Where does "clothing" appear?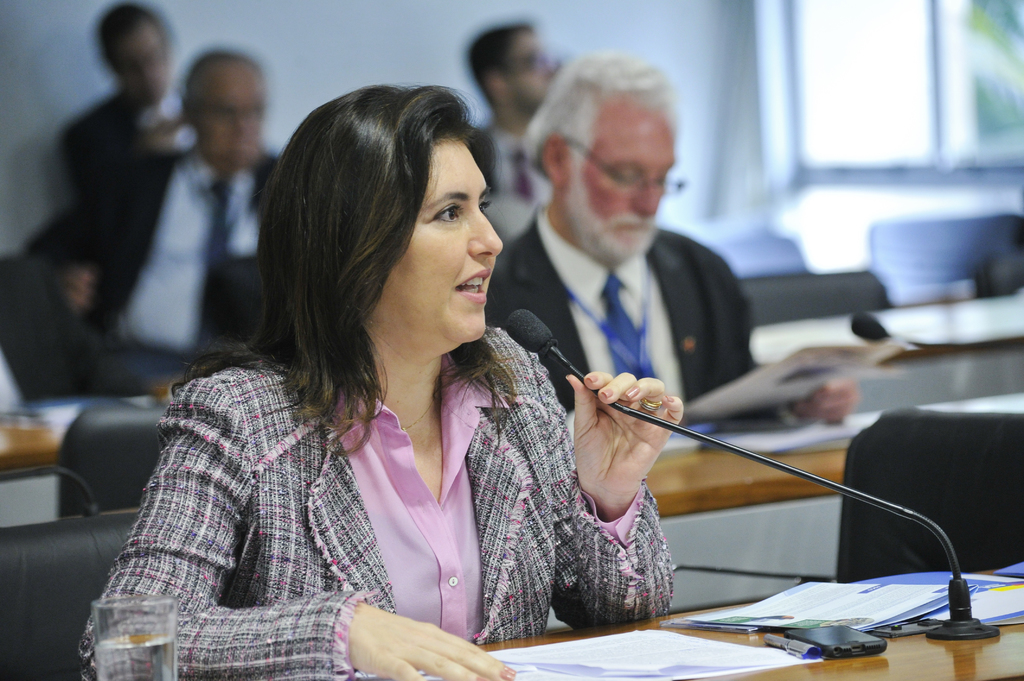
Appears at l=52, t=85, r=199, b=193.
